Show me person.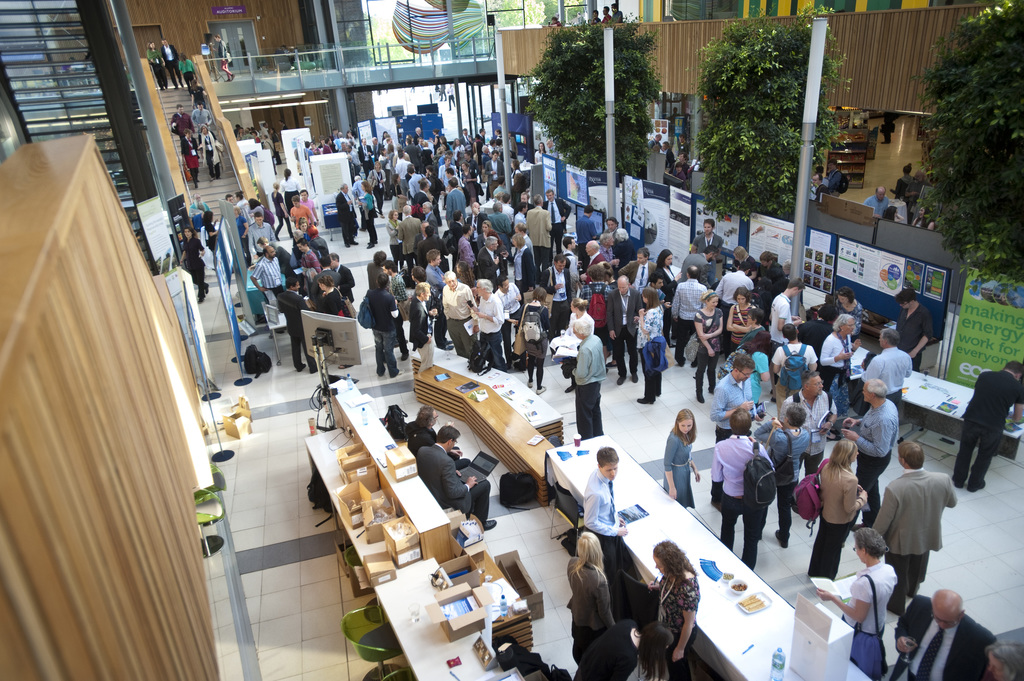
person is here: 648/534/707/680.
